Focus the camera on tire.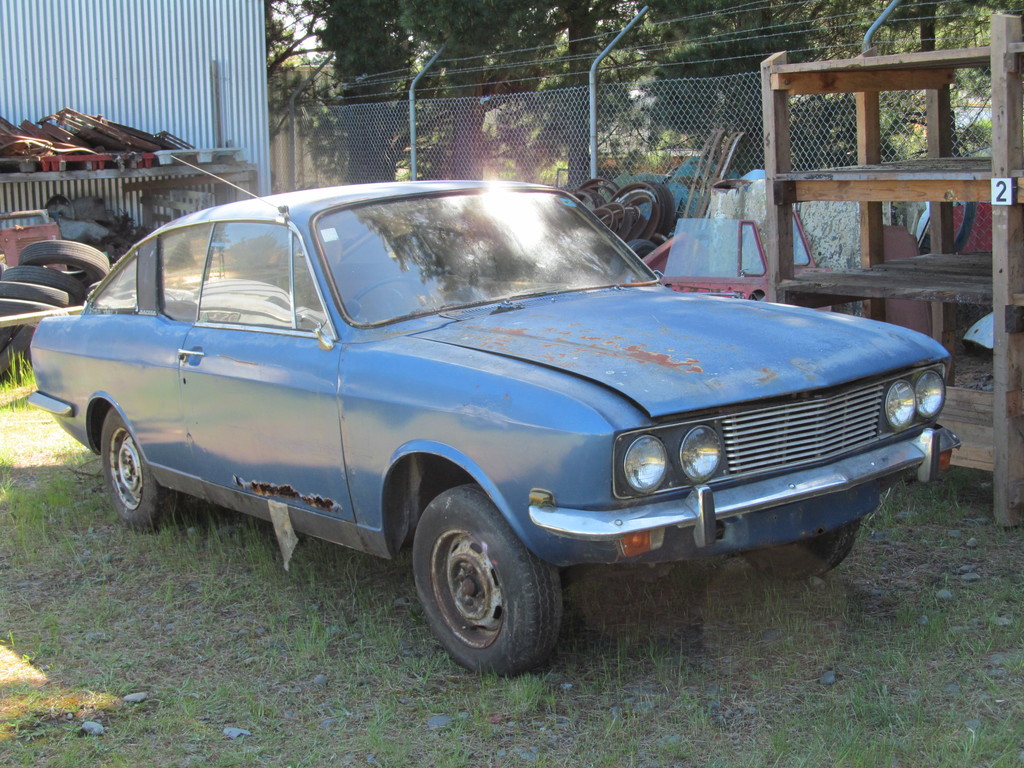
Focus region: [399,500,562,676].
